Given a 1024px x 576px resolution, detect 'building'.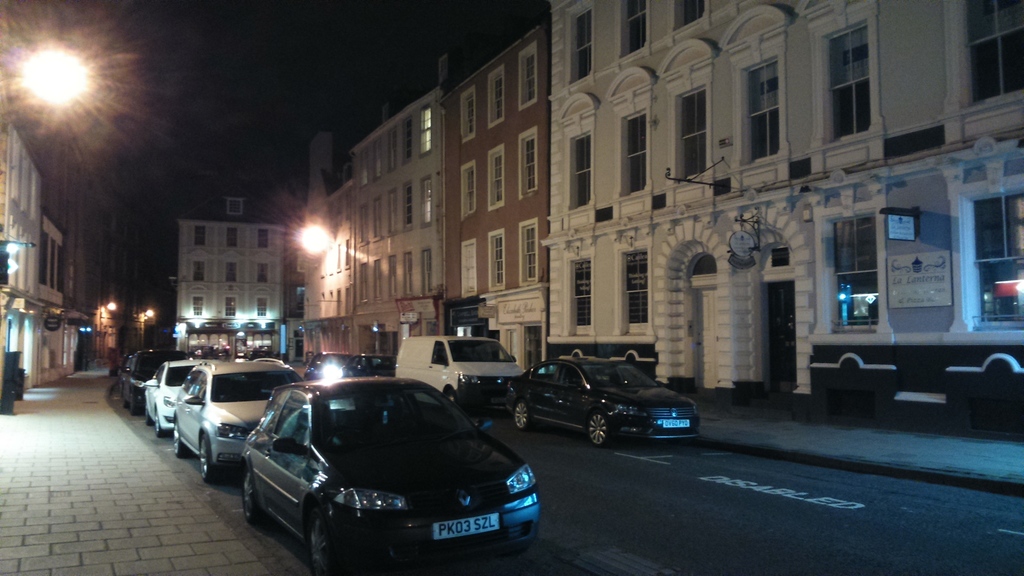
(285,138,345,355).
